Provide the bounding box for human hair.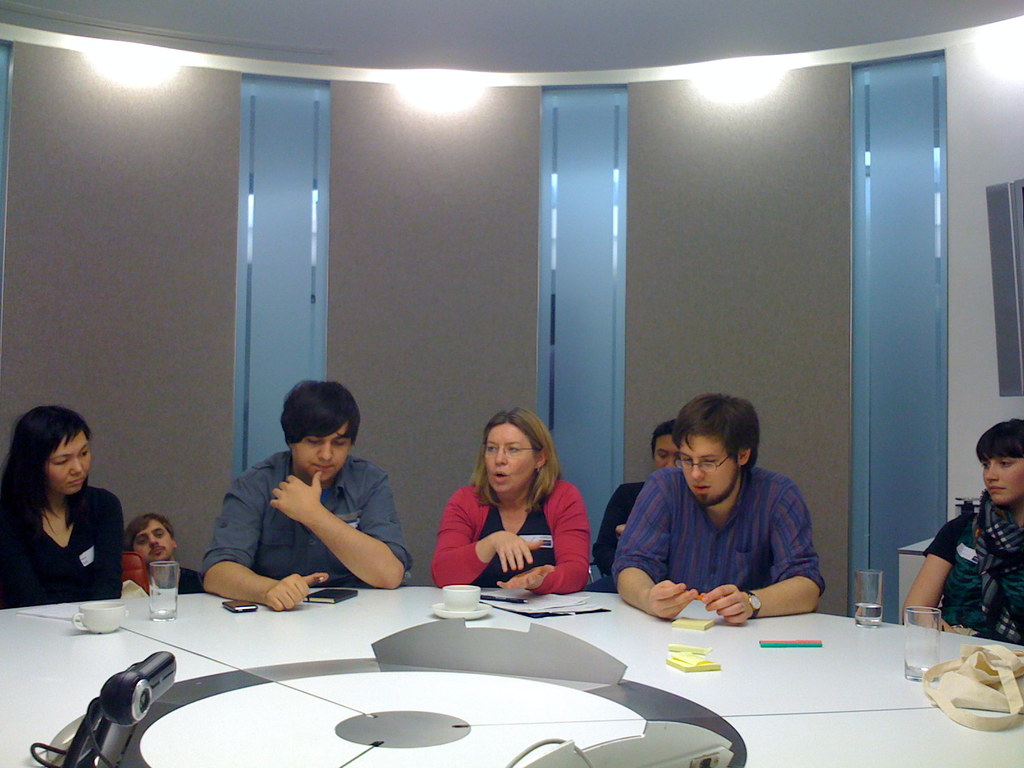
<bbox>13, 405, 90, 497</bbox>.
